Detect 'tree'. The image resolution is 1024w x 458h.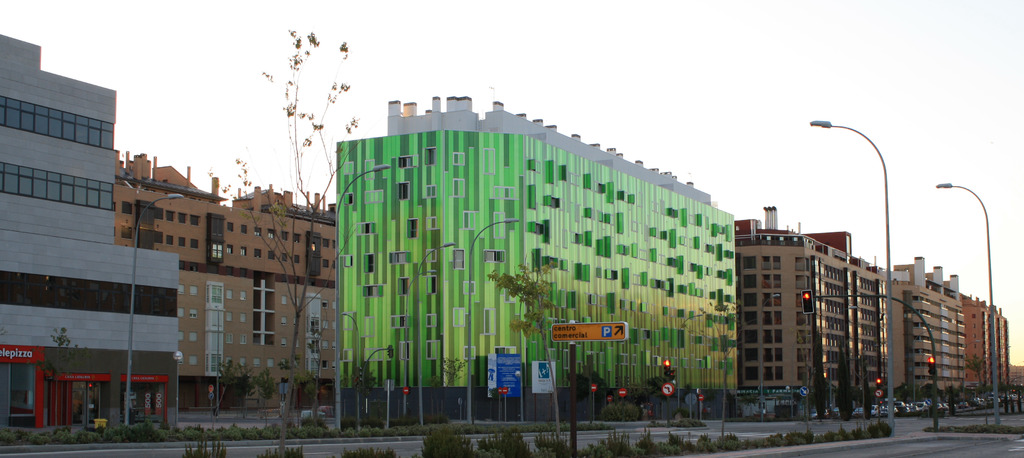
select_region(297, 371, 318, 429).
